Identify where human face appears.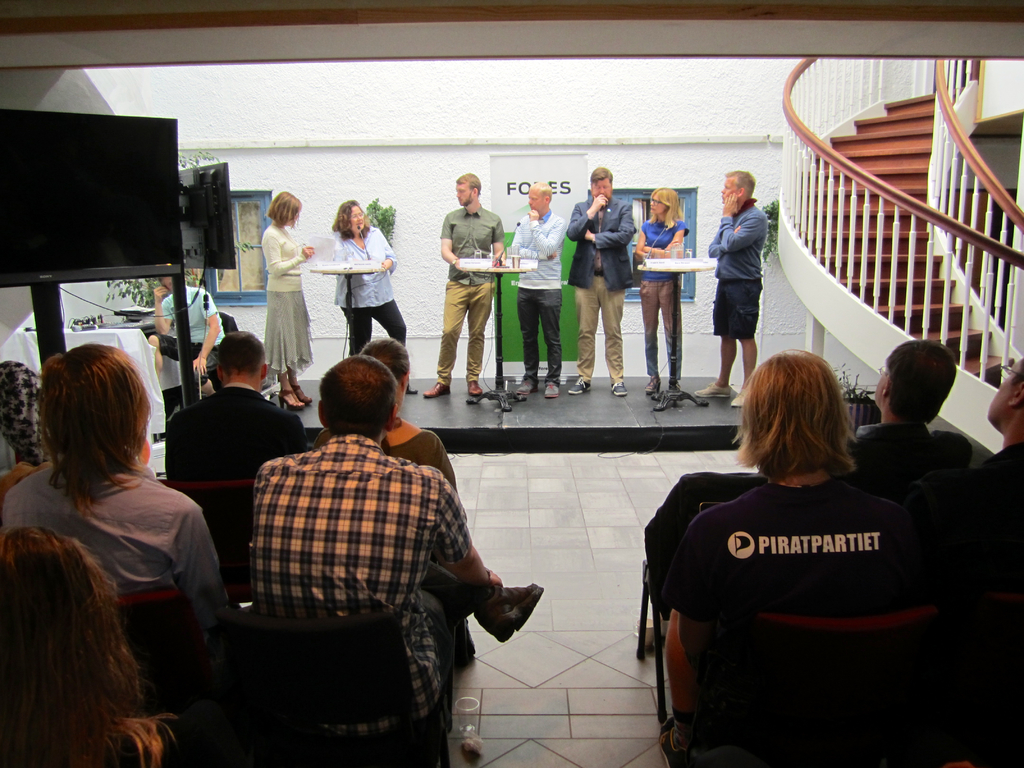
Appears at bbox=(718, 177, 739, 205).
